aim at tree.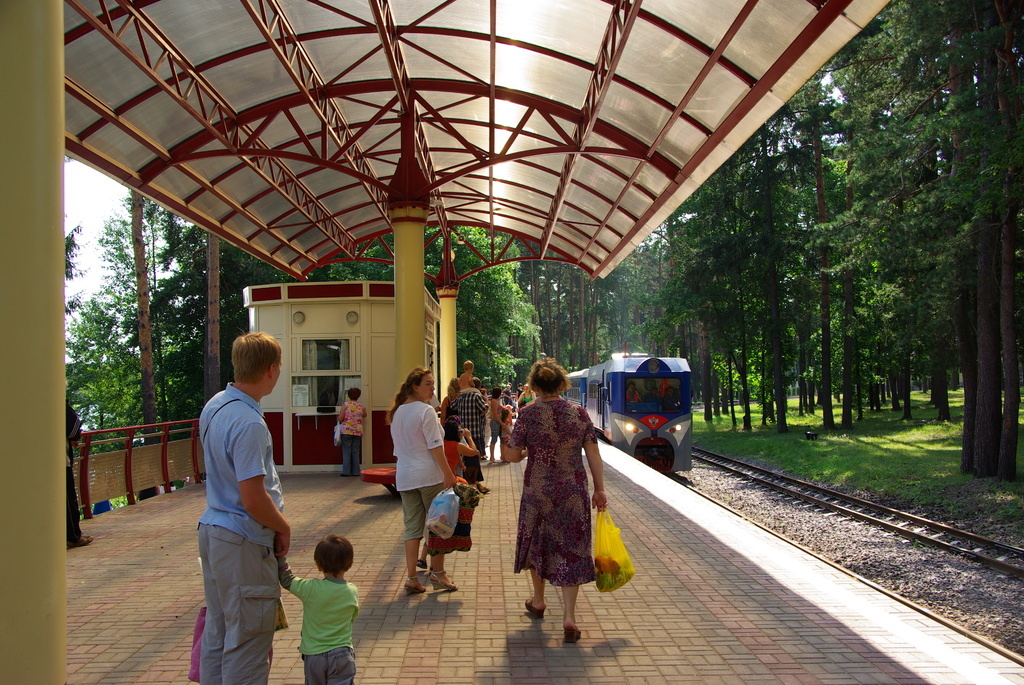
Aimed at (x1=936, y1=0, x2=1018, y2=478).
